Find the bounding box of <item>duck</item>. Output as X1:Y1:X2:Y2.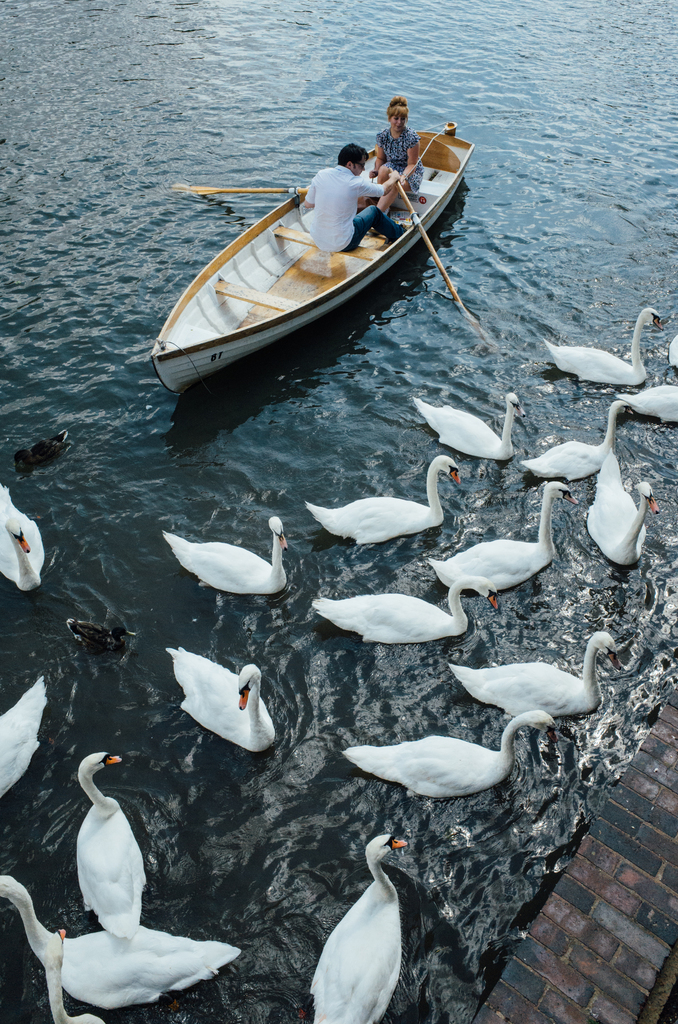
412:393:528:460.
